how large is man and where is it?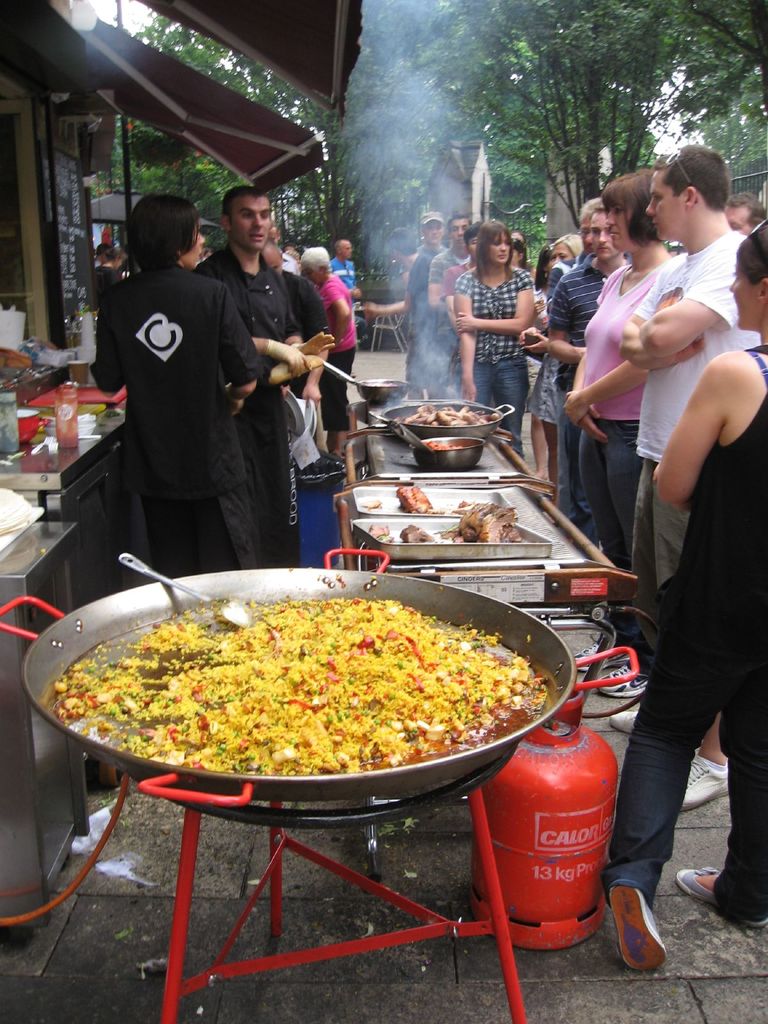
Bounding box: box=[199, 187, 333, 564].
